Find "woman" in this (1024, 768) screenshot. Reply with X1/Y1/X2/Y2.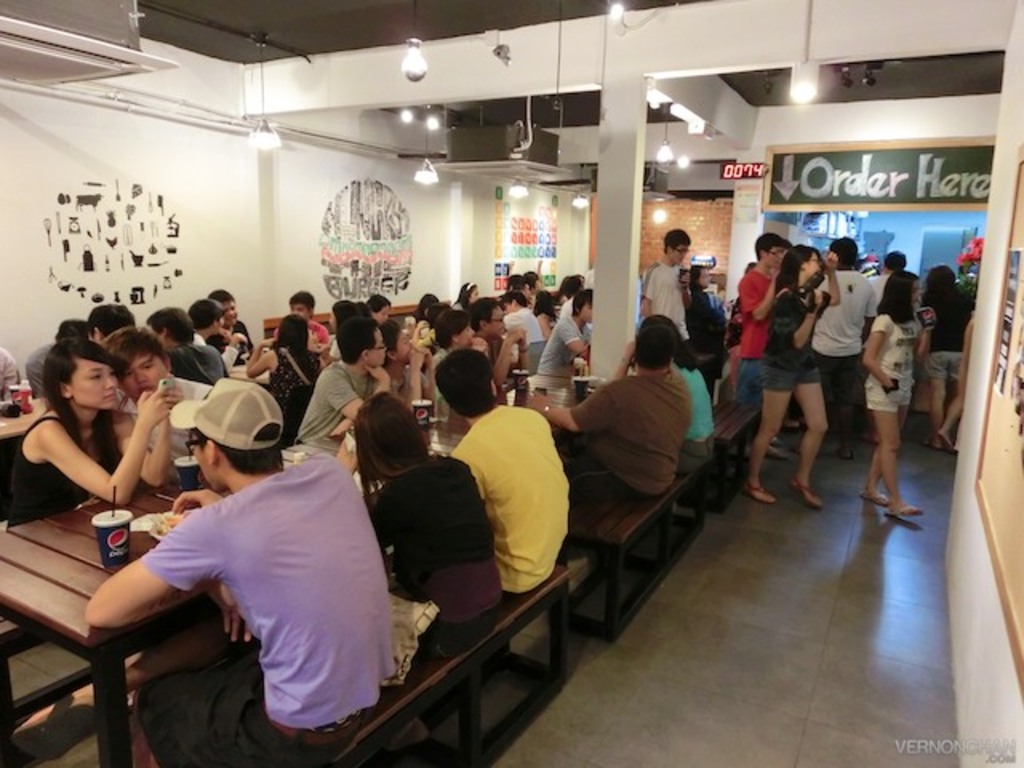
5/336/170/526.
